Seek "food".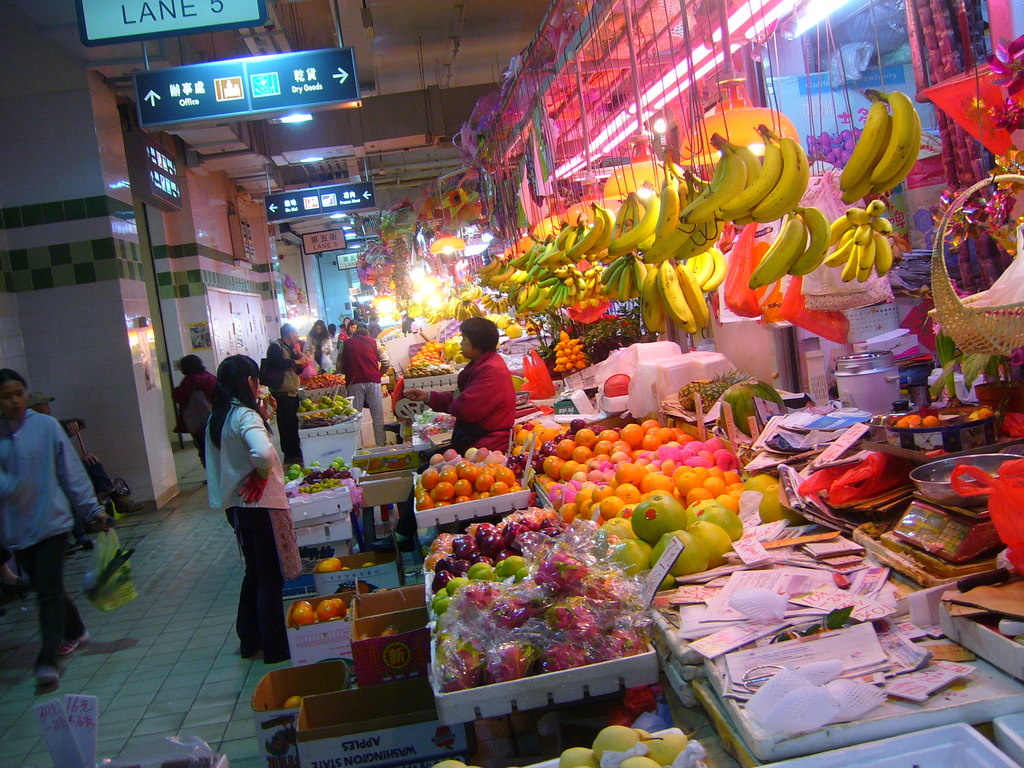
BBox(968, 404, 993, 425).
